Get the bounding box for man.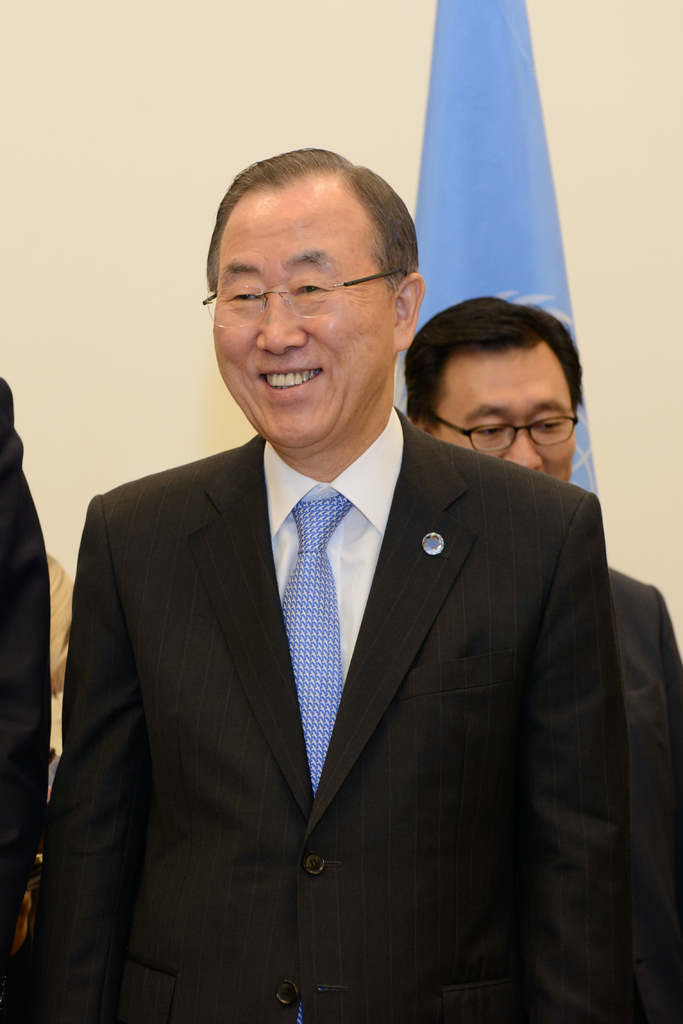
x1=0, y1=139, x2=669, y2=1023.
